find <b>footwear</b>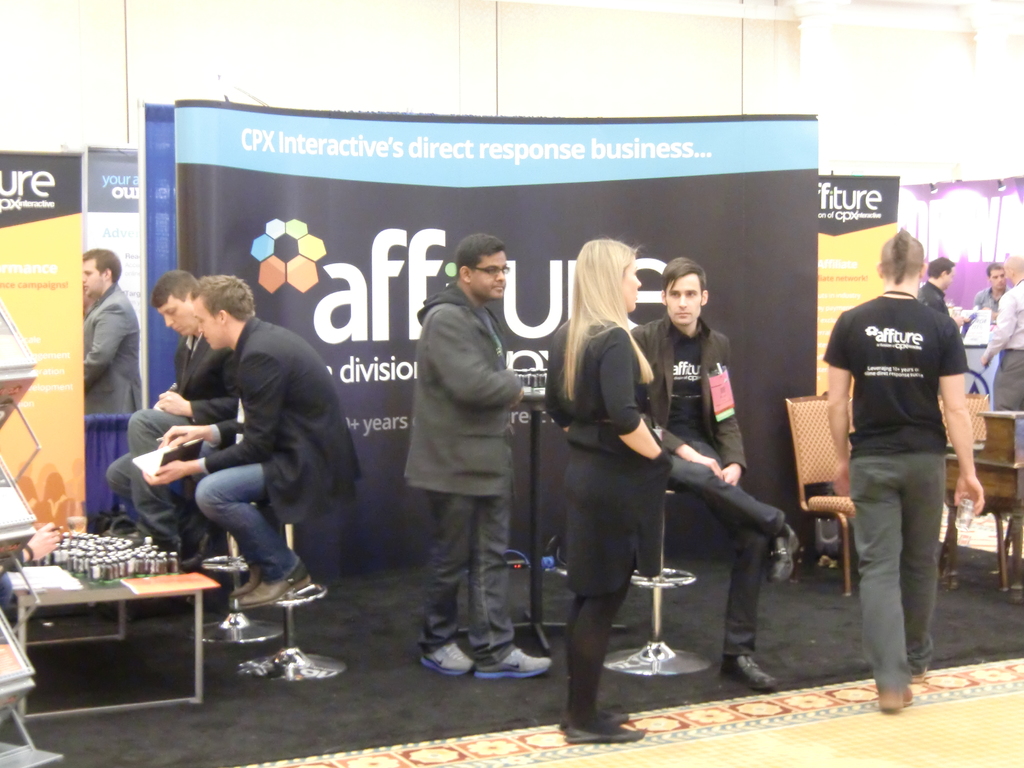
[422, 643, 477, 680]
